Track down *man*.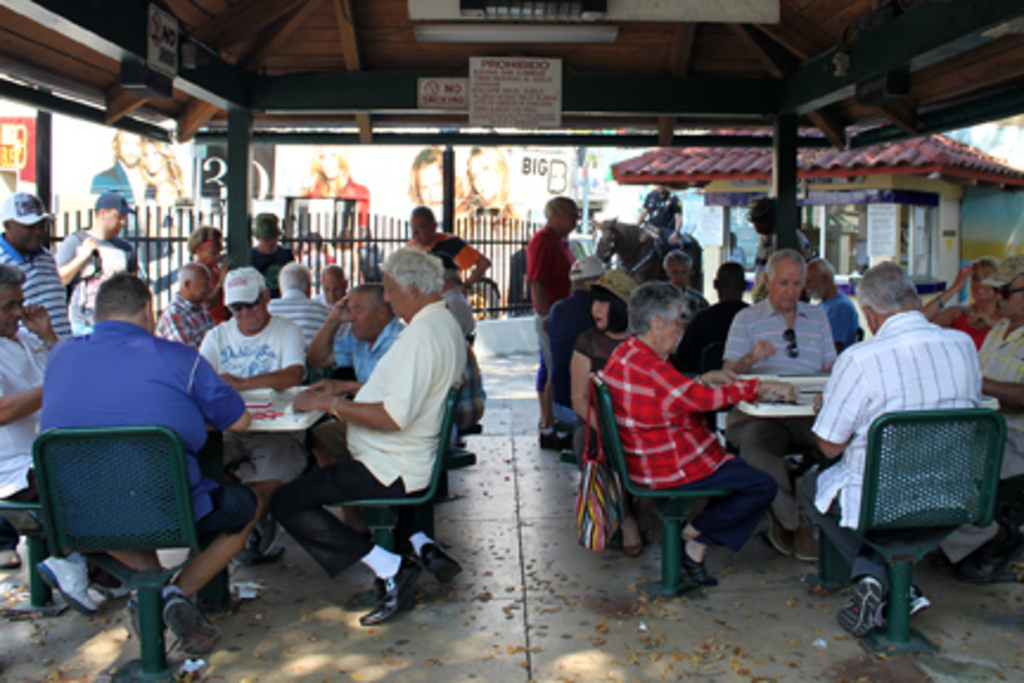
Tracked to {"left": 185, "top": 221, "right": 230, "bottom": 294}.
